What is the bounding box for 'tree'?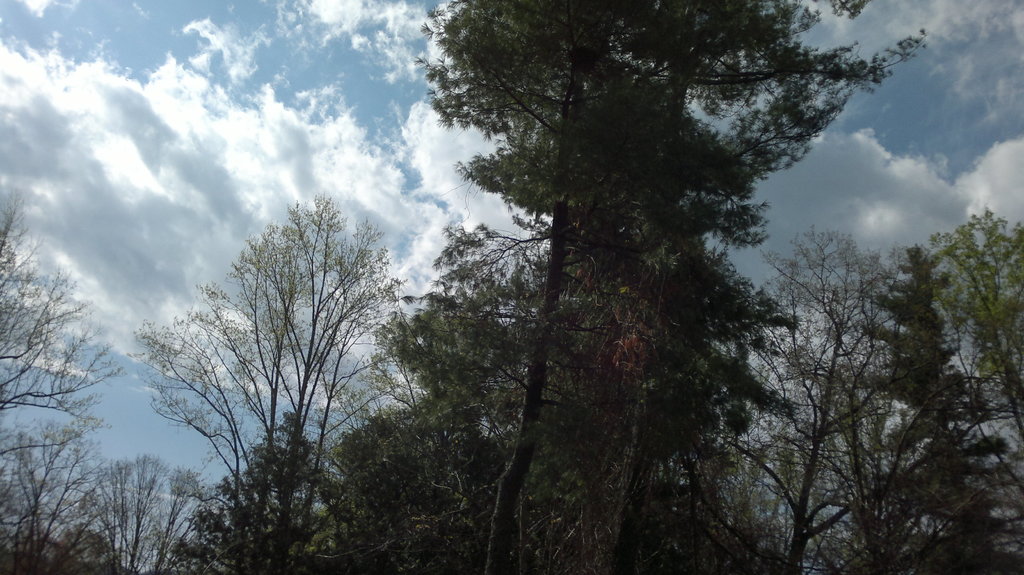
crop(0, 417, 120, 574).
